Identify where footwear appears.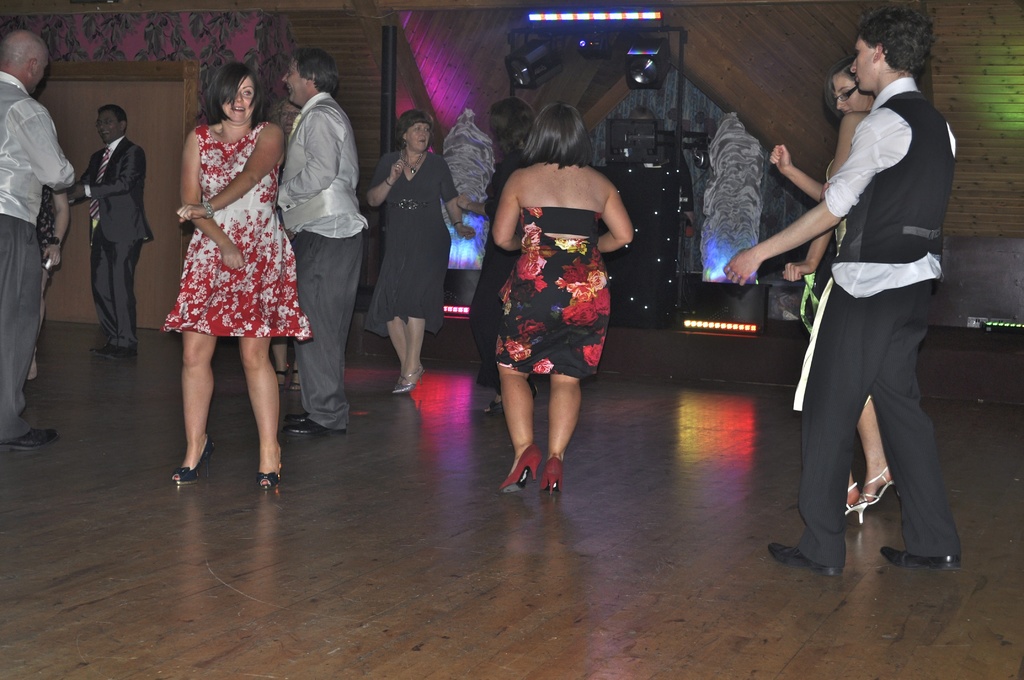
Appears at 881 542 967 571.
